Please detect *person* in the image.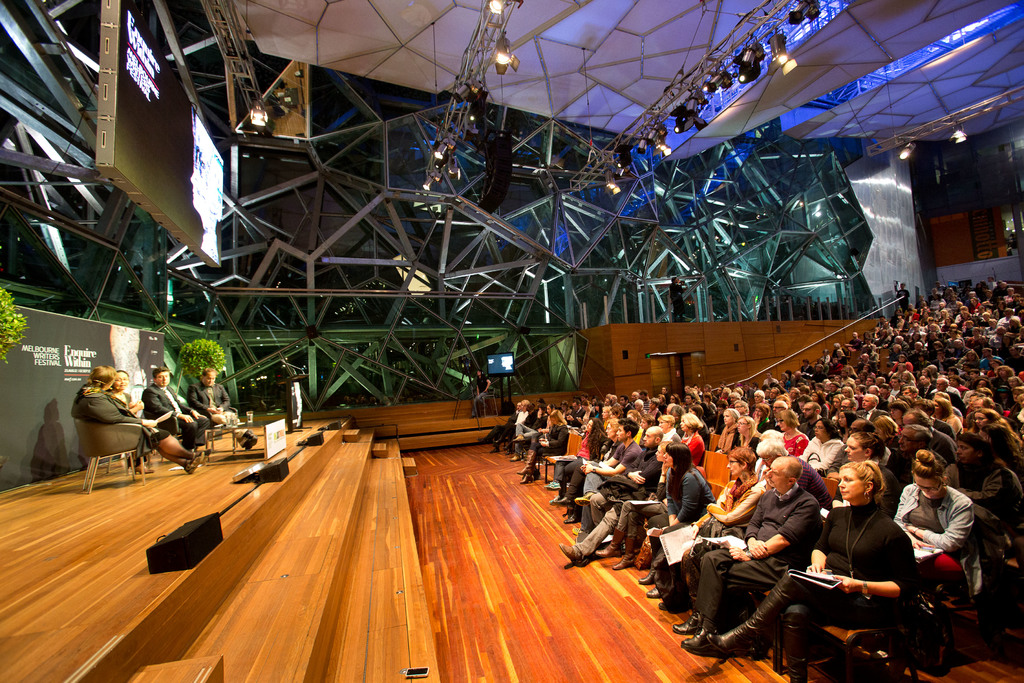
[left=136, top=365, right=212, bottom=457].
